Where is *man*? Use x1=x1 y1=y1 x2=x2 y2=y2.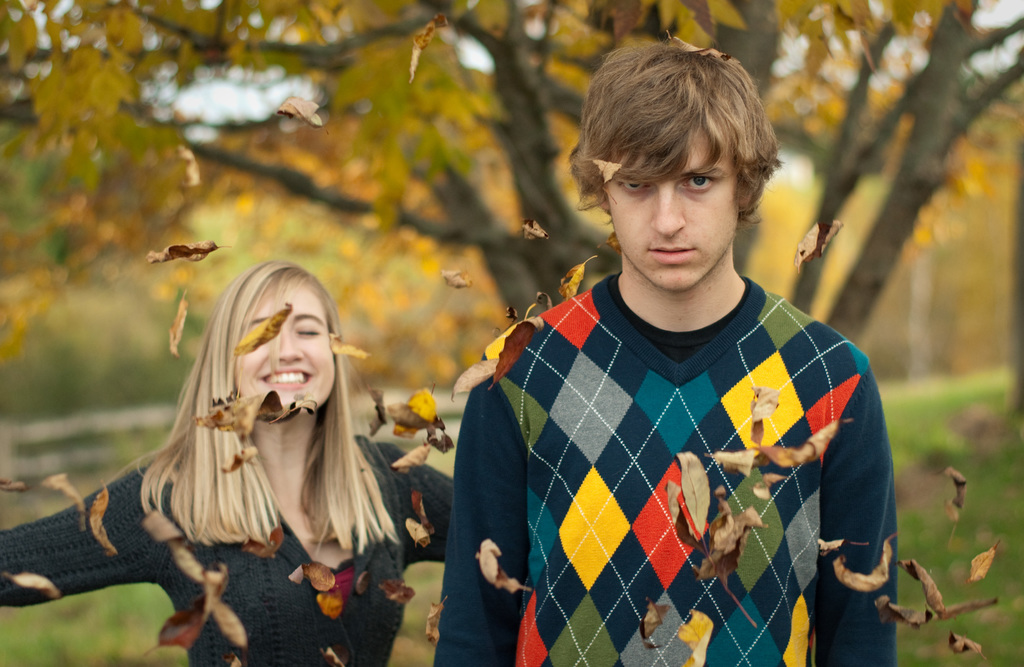
x1=467 y1=57 x2=920 y2=659.
